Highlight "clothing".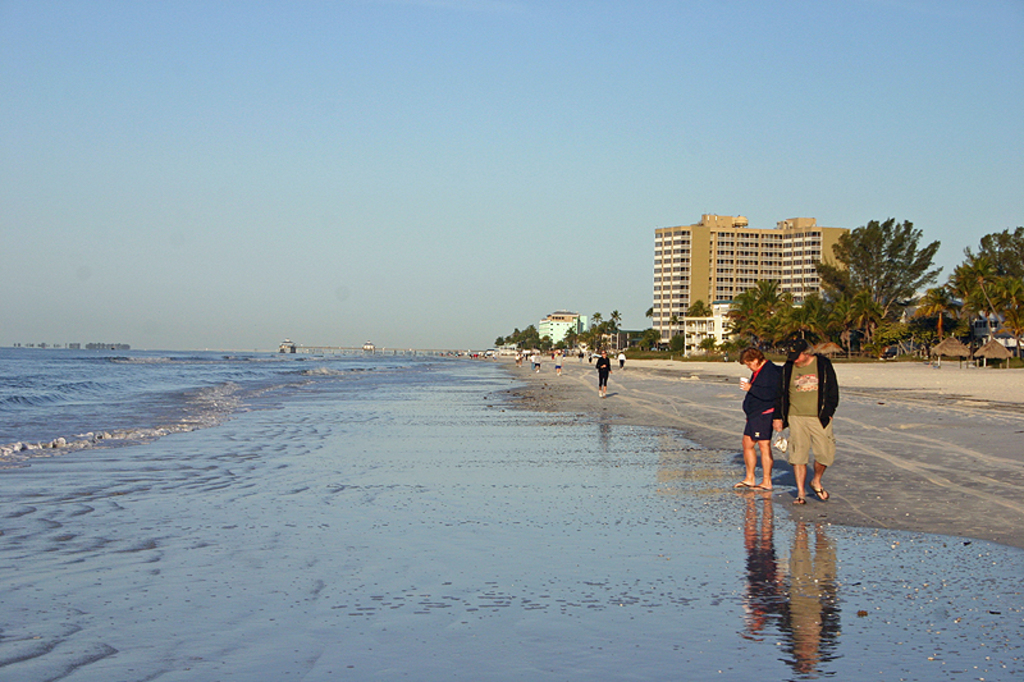
Highlighted region: [left=777, top=351, right=841, bottom=468].
